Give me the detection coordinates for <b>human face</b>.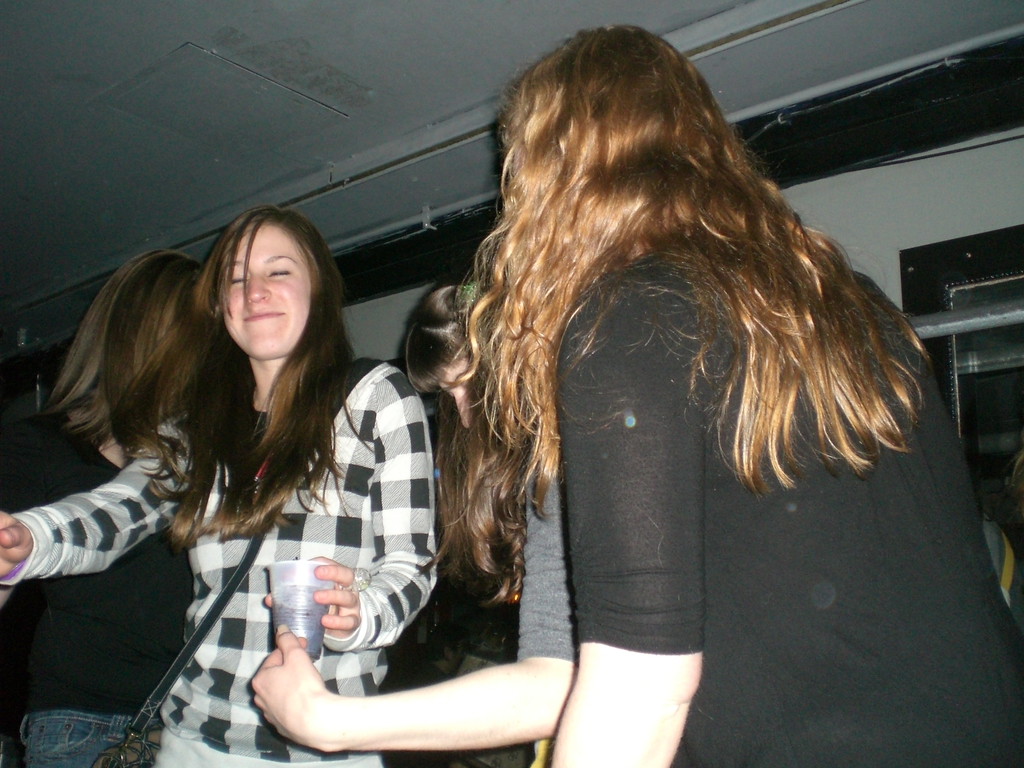
x1=223 y1=230 x2=311 y2=355.
